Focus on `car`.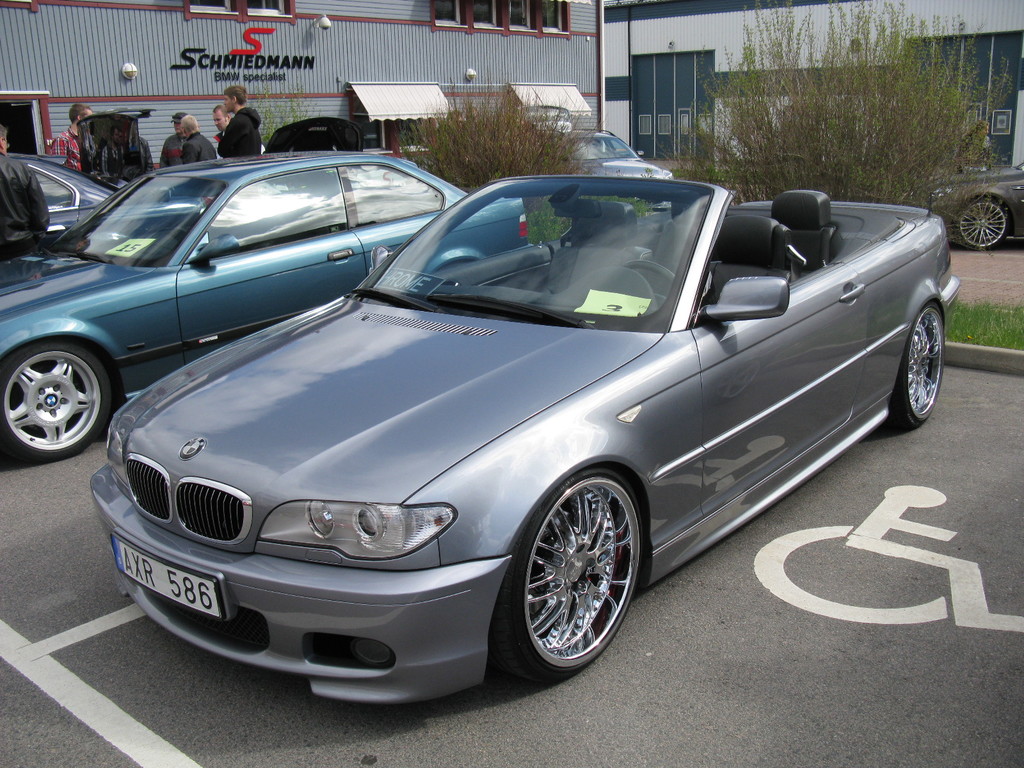
Focused at 0,143,528,462.
